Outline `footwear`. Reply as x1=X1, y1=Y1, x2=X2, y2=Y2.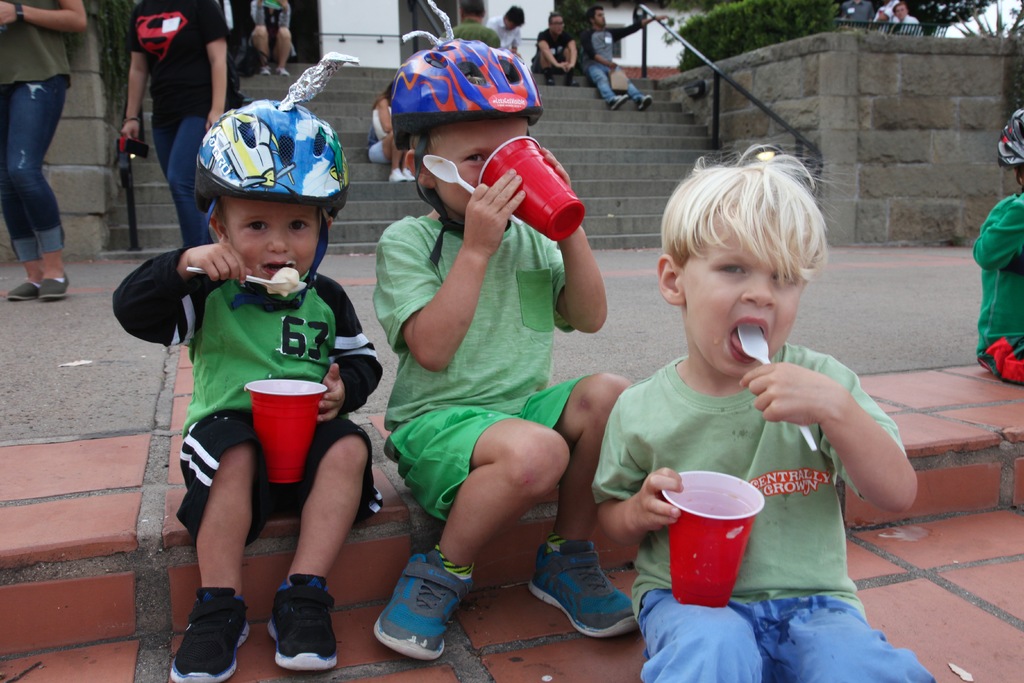
x1=390, y1=169, x2=404, y2=182.
